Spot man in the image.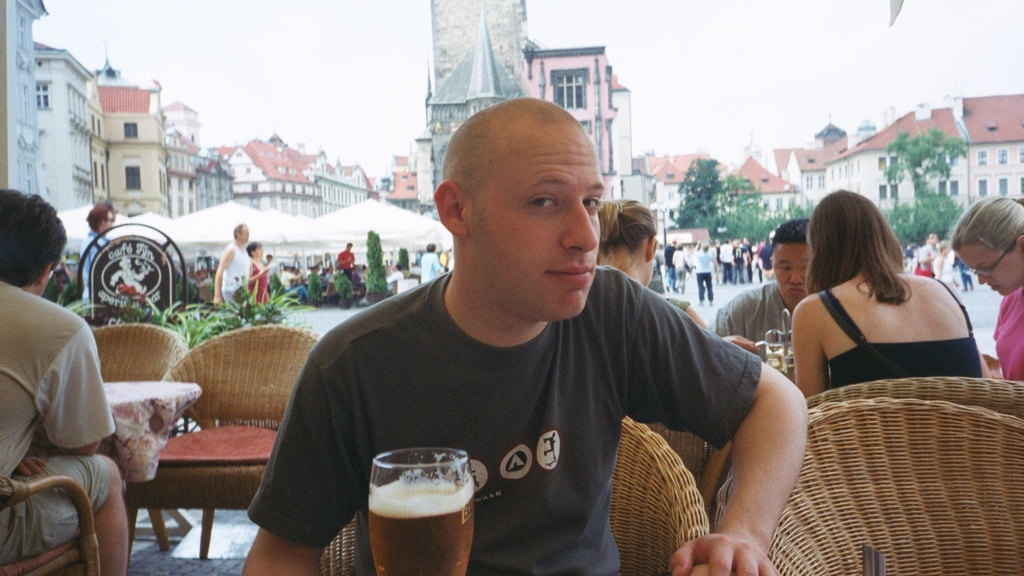
man found at 245 96 824 573.
